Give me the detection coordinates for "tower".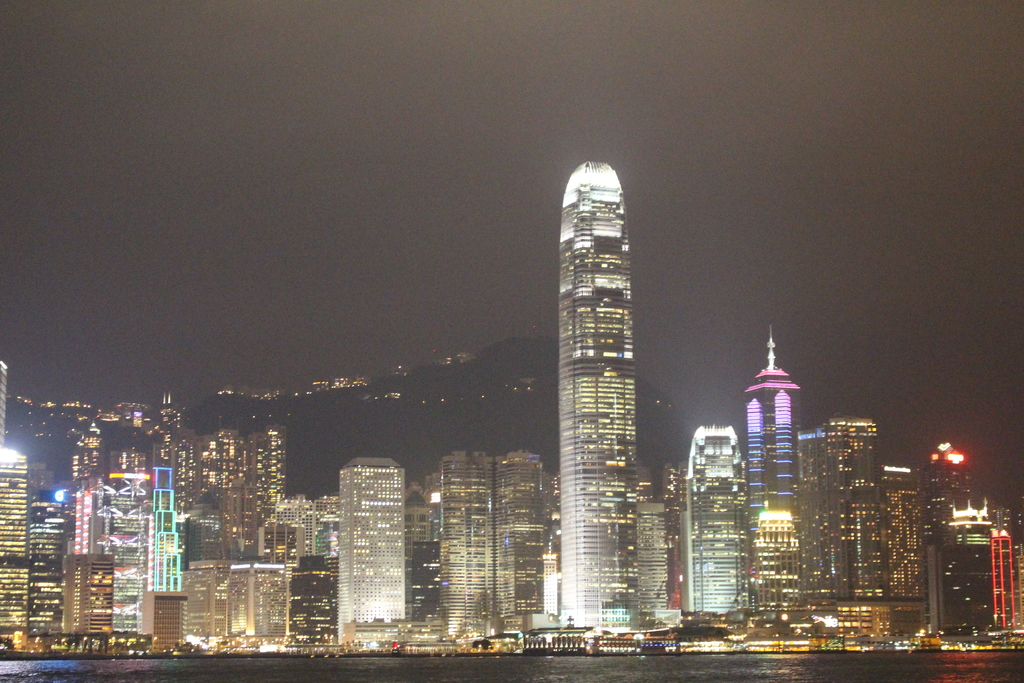
bbox=[685, 422, 744, 610].
